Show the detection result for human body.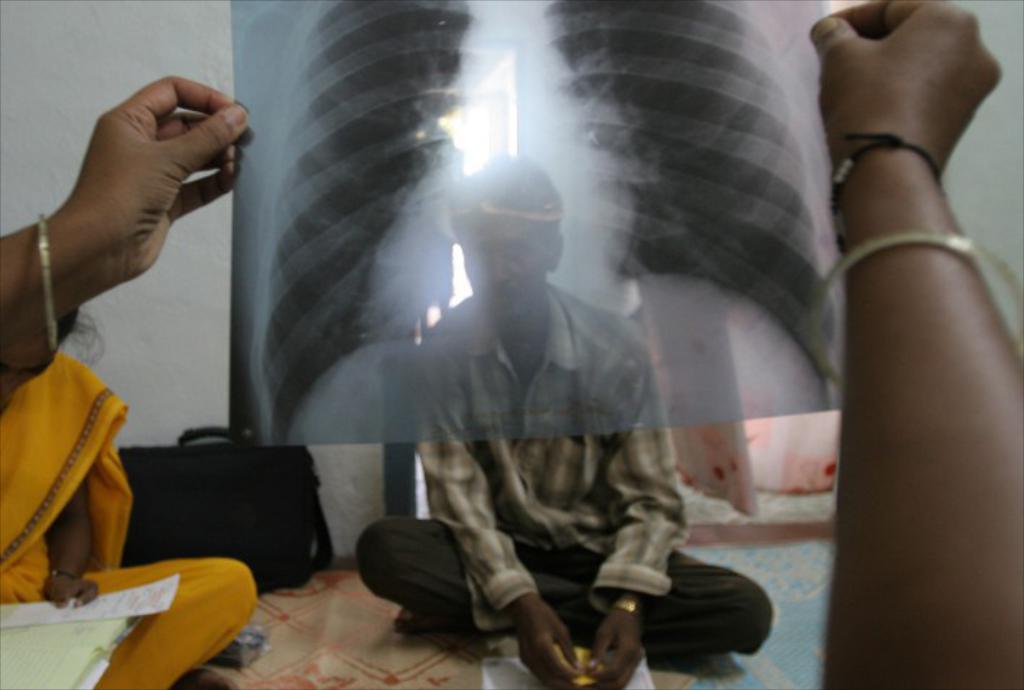
bbox=(358, 140, 700, 680).
